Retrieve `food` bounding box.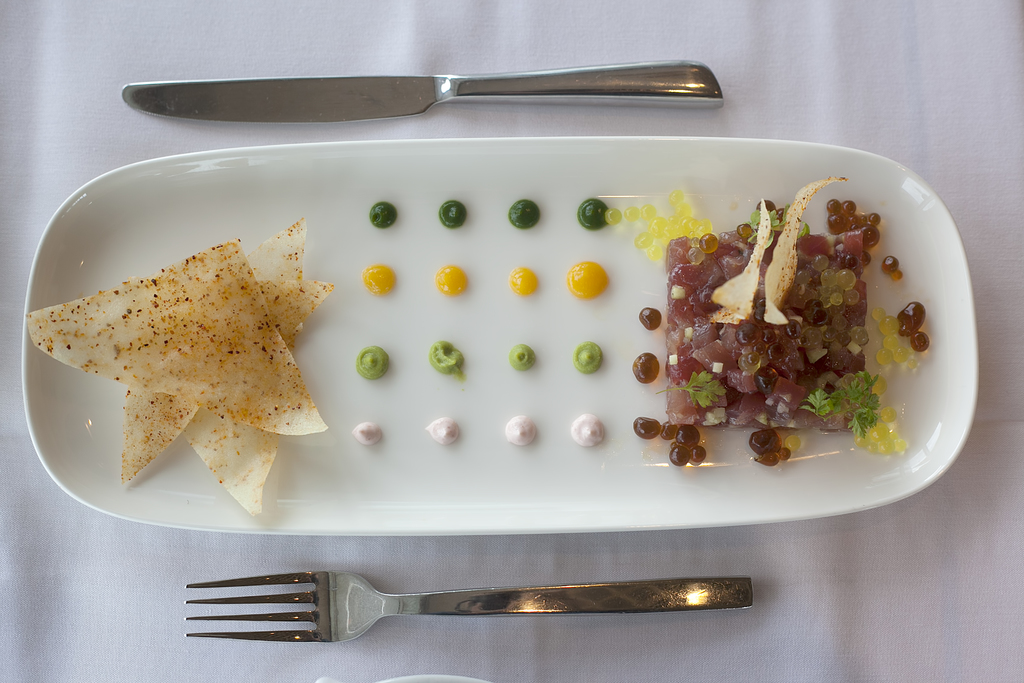
Bounding box: <box>505,413,538,446</box>.
